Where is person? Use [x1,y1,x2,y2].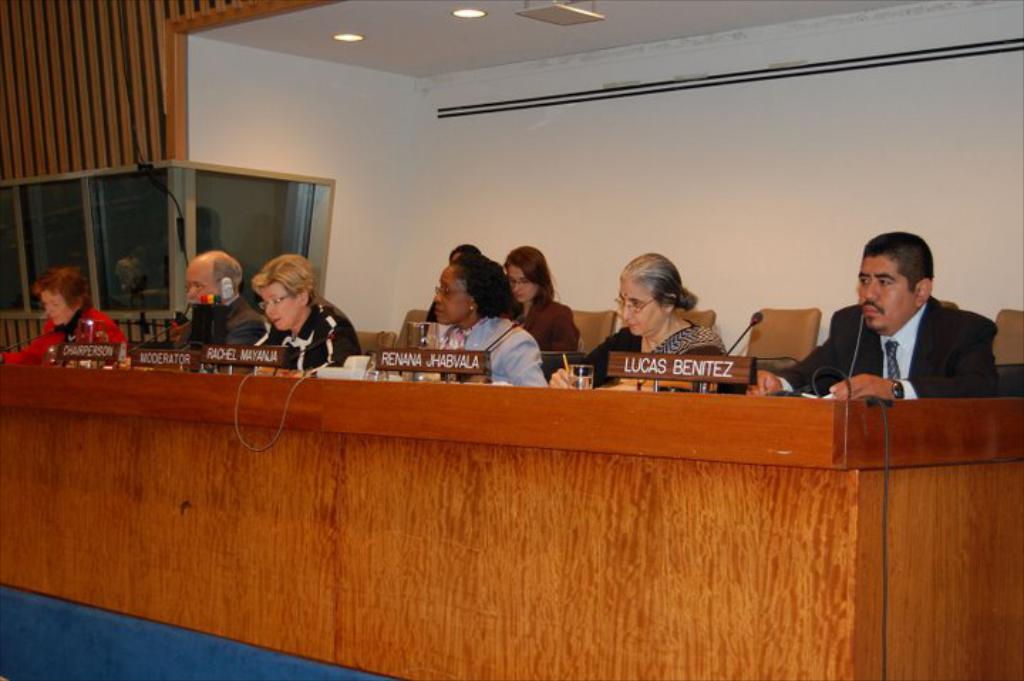
[546,250,735,387].
